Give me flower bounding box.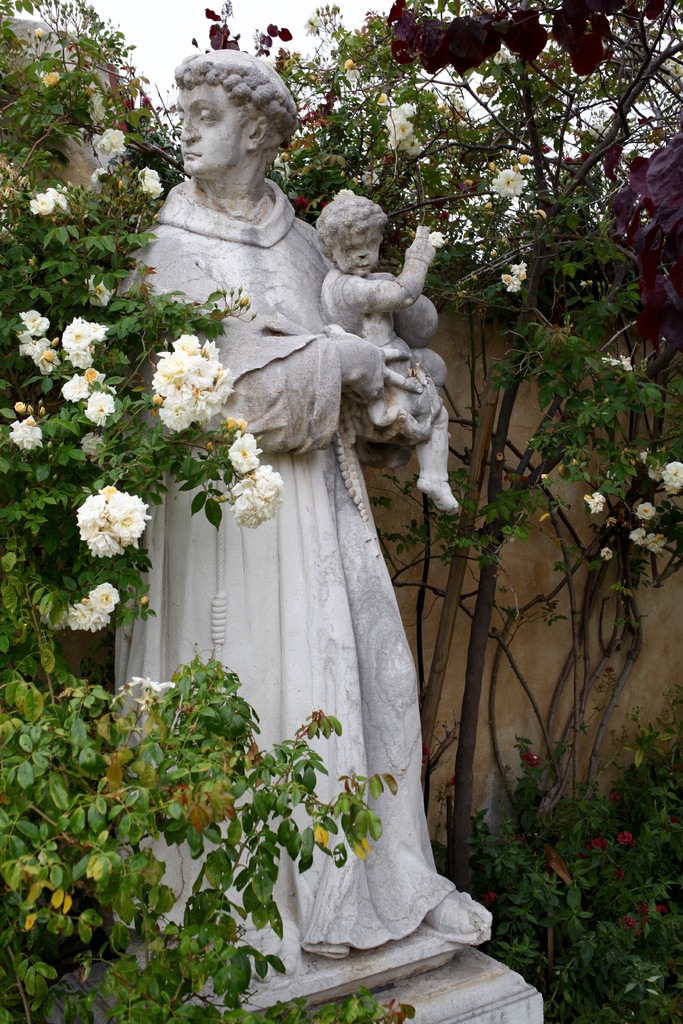
<box>650,533,674,554</box>.
